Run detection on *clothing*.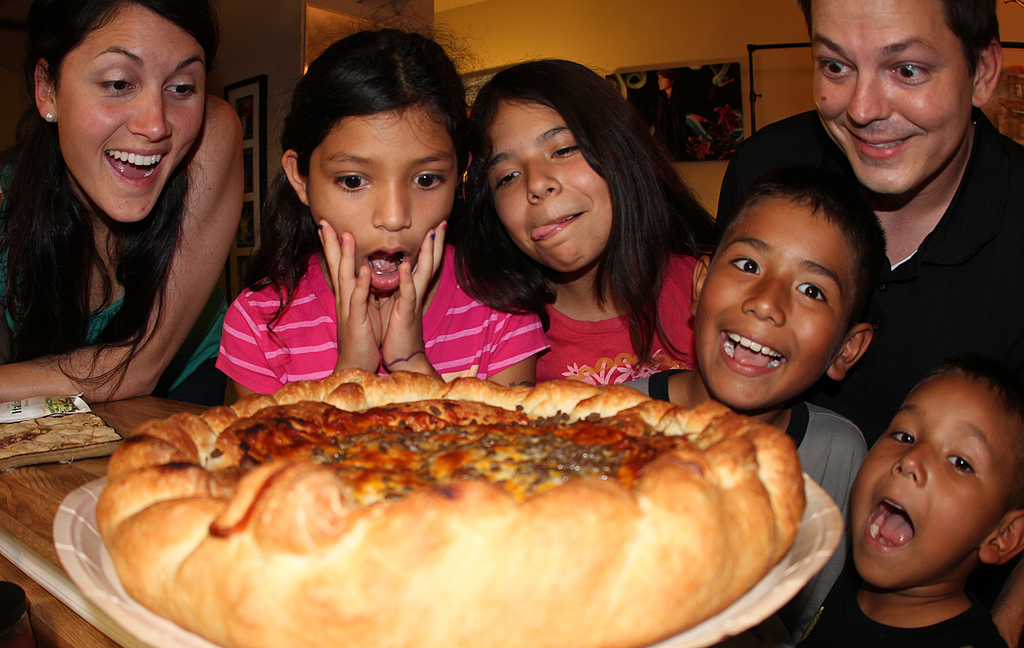
Result: 803/606/1010/647.
